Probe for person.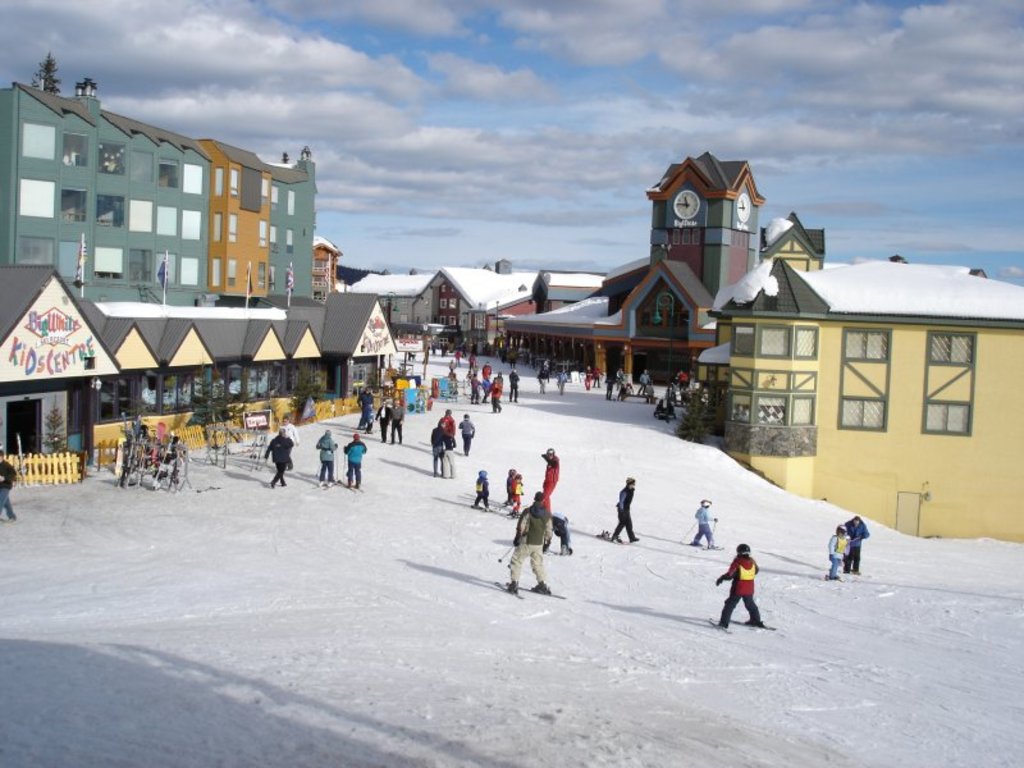
Probe result: 356:384:372:430.
